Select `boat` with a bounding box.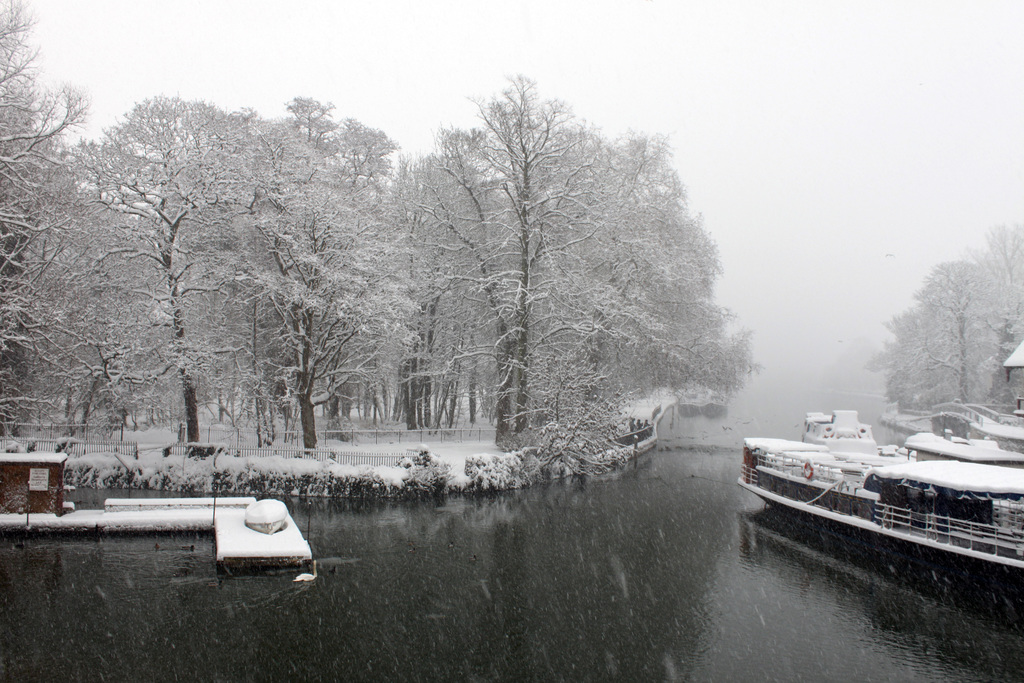
752,388,1023,580.
